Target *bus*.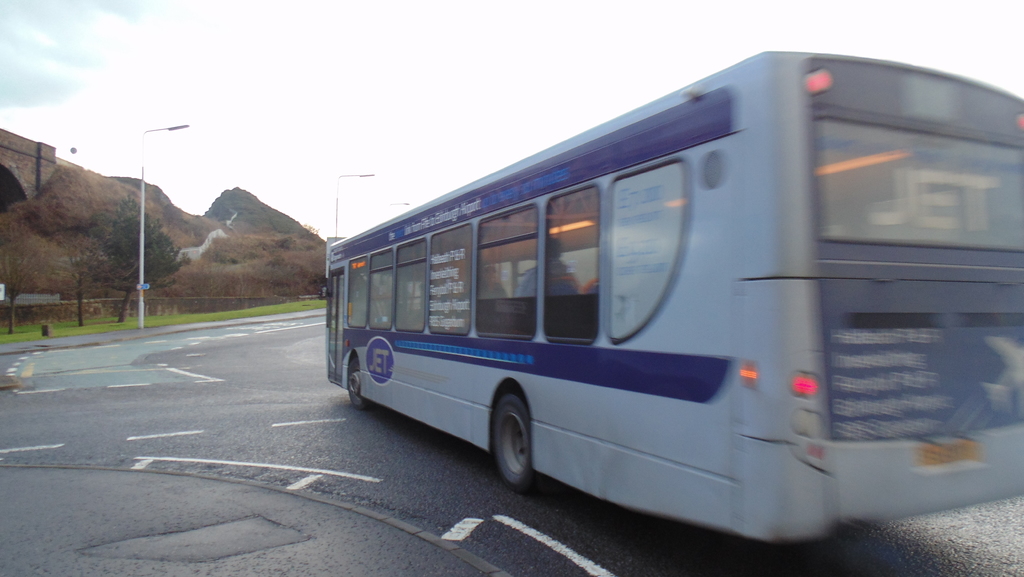
Target region: [318, 49, 1023, 544].
